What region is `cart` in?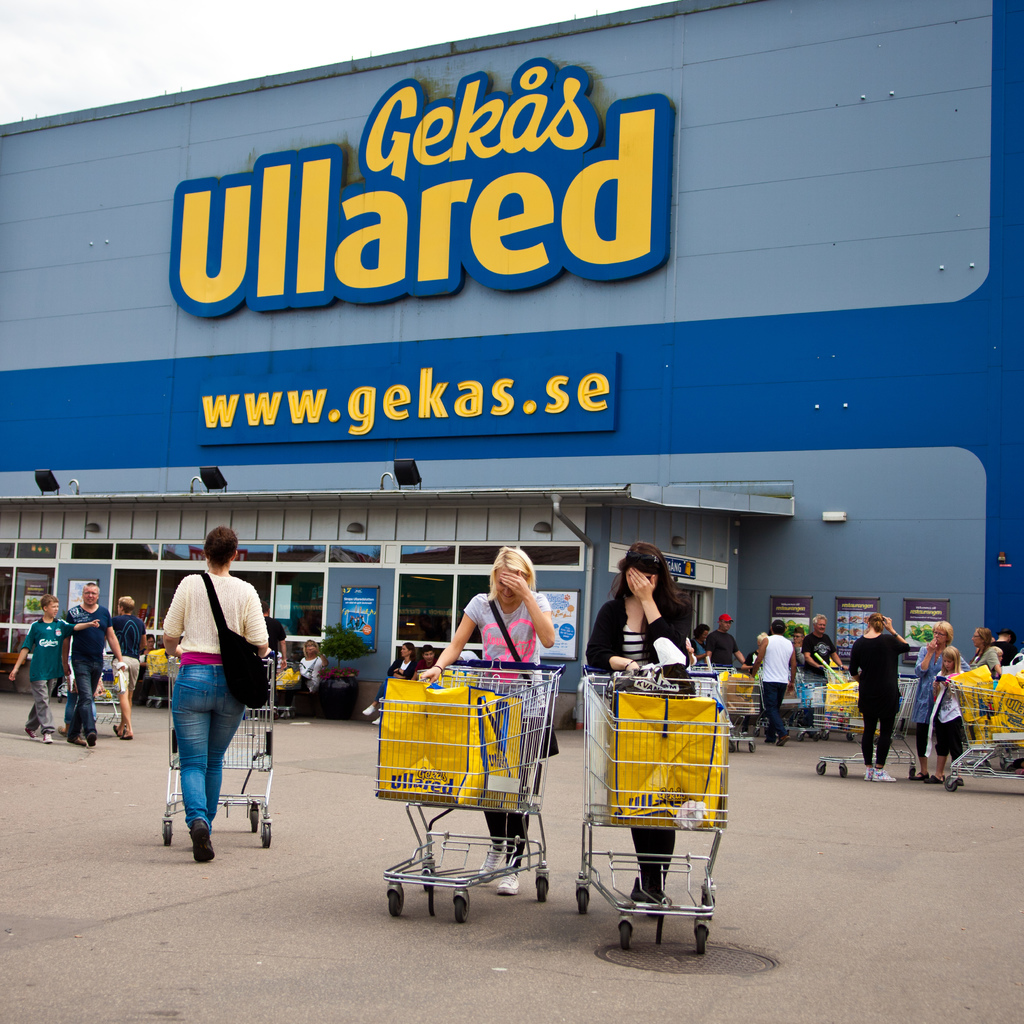
934/669/1023/783.
